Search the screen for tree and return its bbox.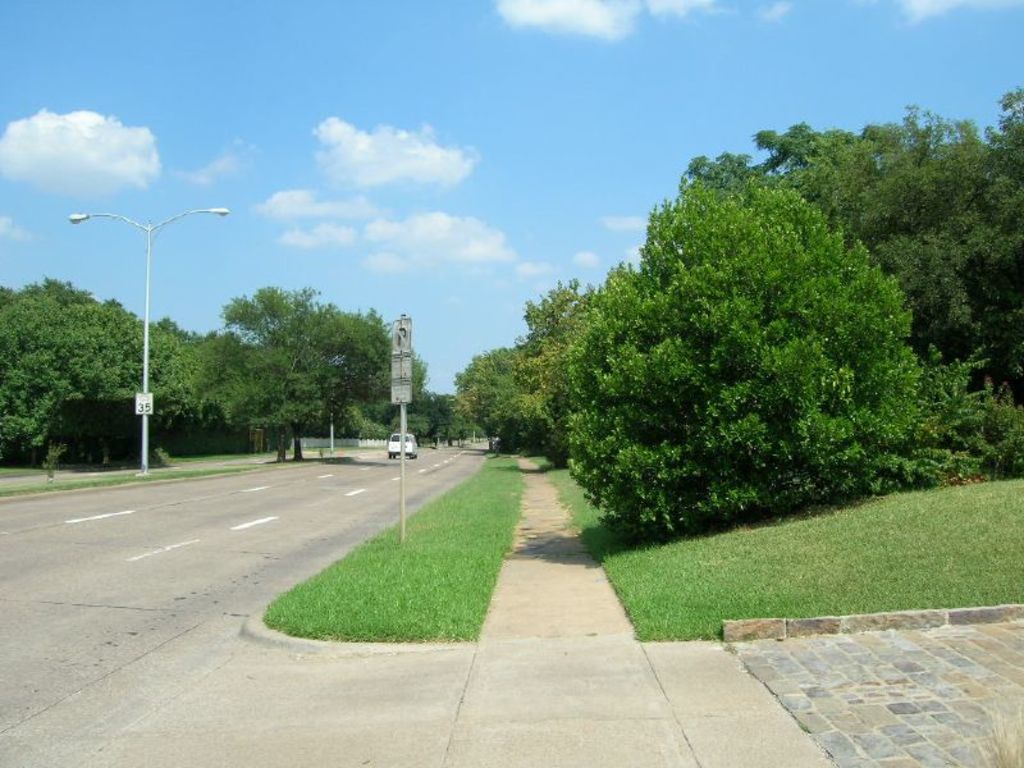
Found: crop(553, 161, 924, 530).
